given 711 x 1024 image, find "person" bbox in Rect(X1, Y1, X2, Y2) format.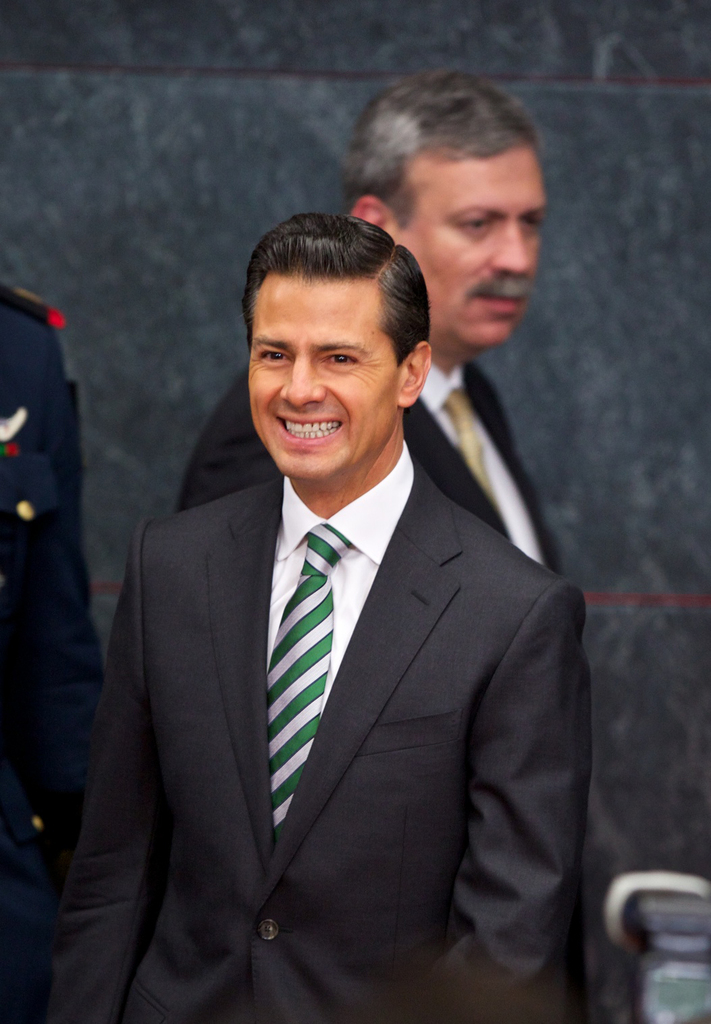
Rect(169, 69, 573, 581).
